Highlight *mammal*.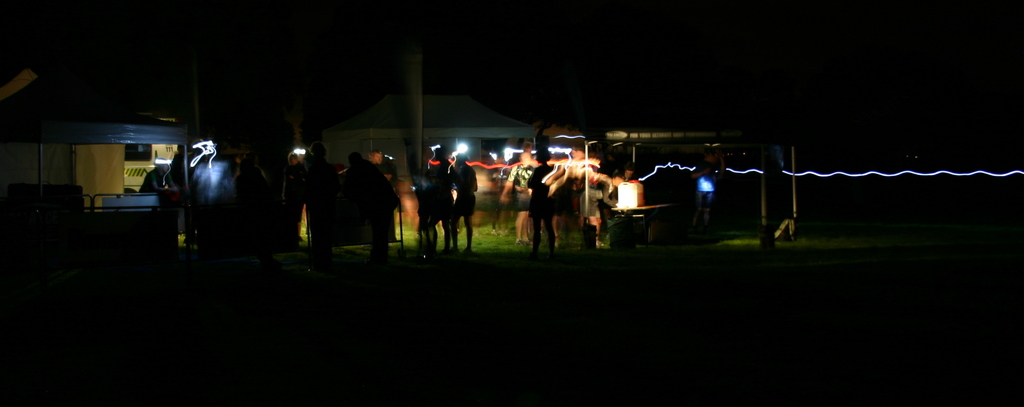
Highlighted region: select_region(522, 140, 571, 260).
